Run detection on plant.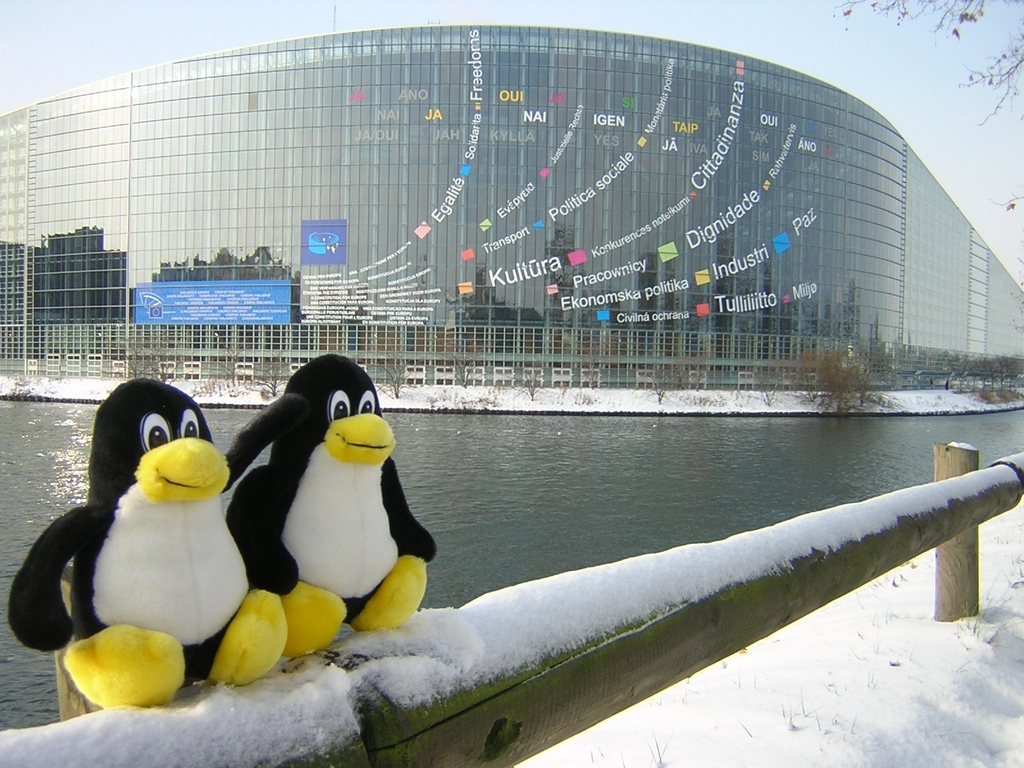
Result: {"left": 147, "top": 358, "right": 190, "bottom": 383}.
